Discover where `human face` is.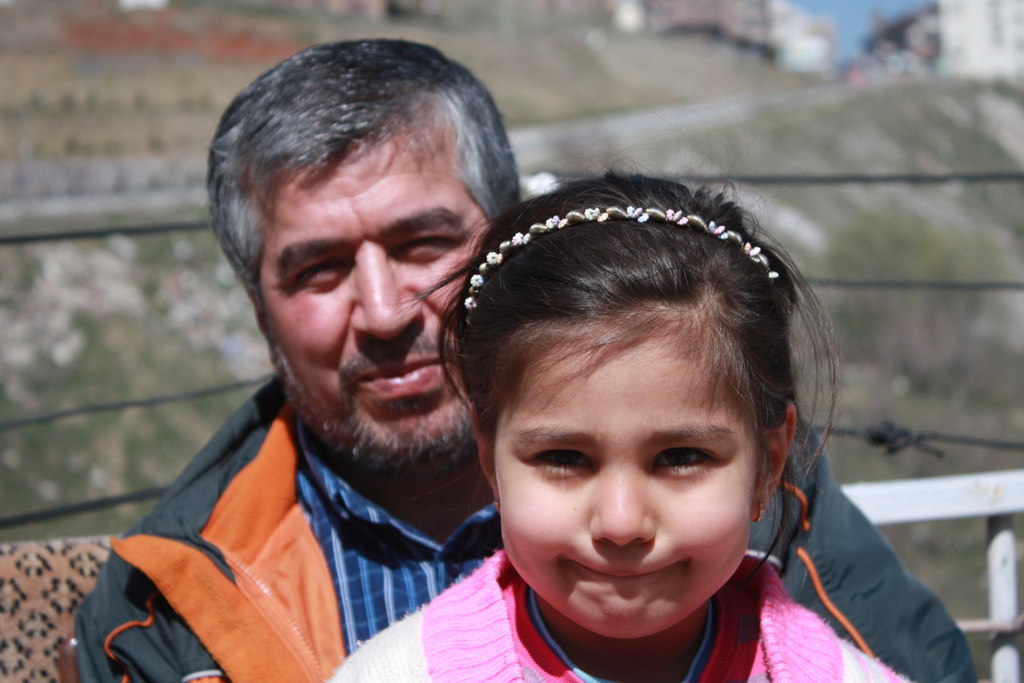
Discovered at 264, 142, 494, 470.
